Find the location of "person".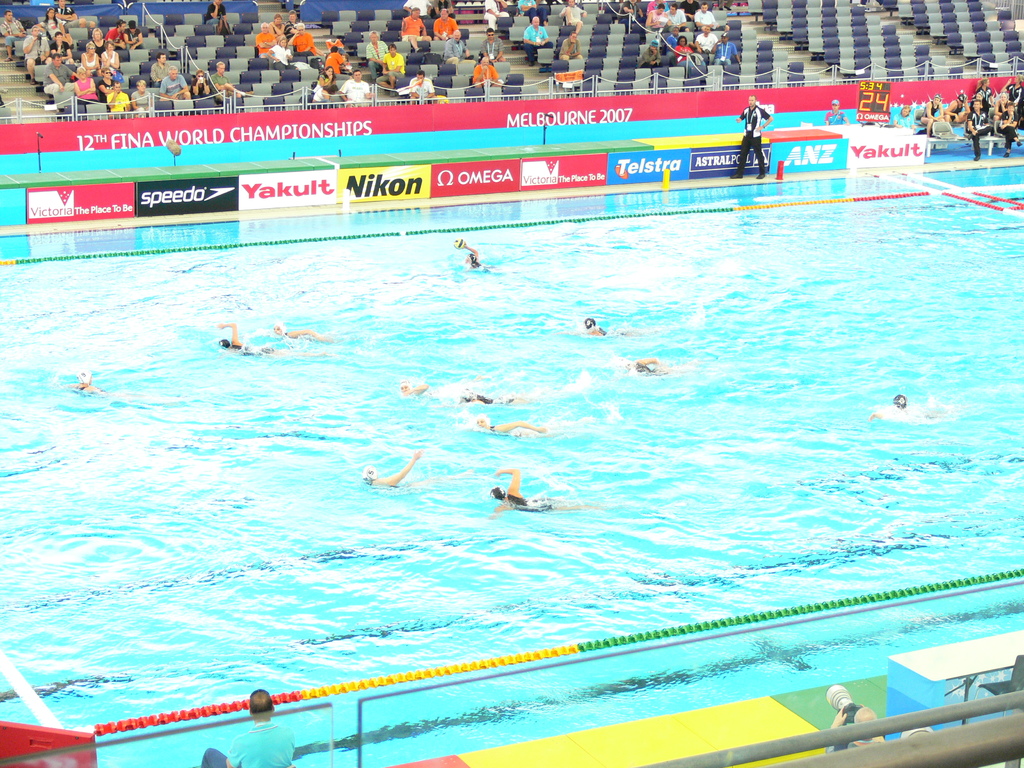
Location: box(199, 686, 297, 767).
